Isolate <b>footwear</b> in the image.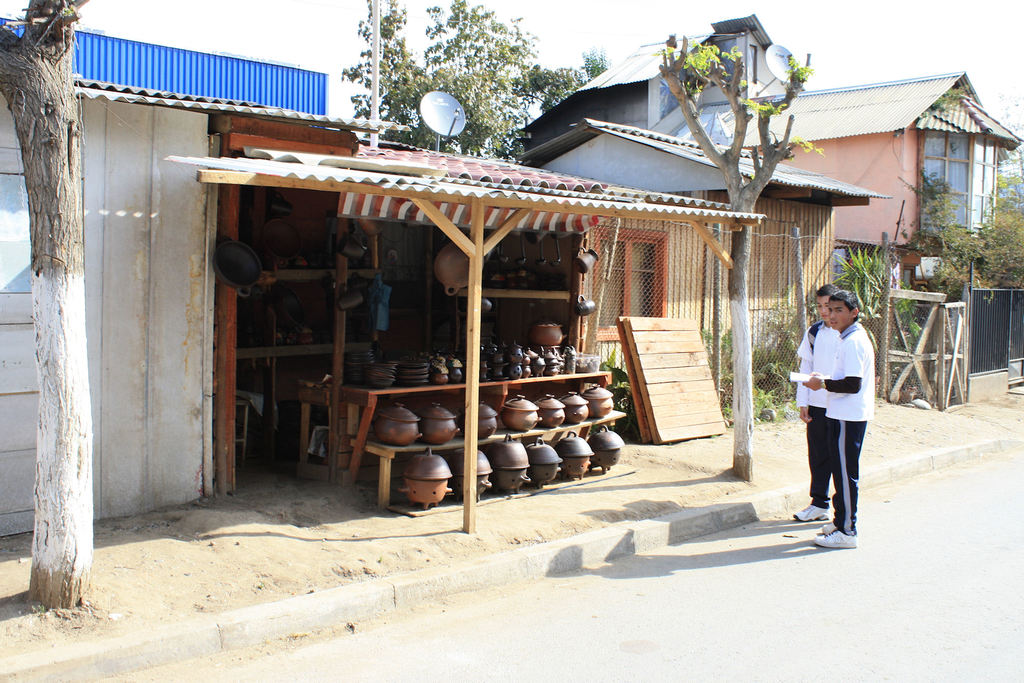
Isolated region: region(796, 499, 832, 523).
